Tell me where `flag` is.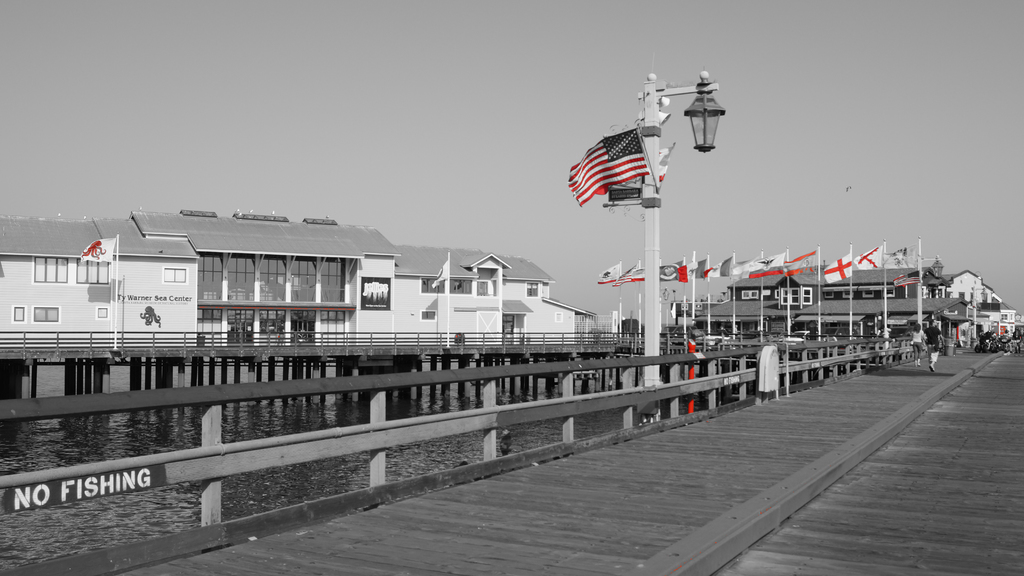
`flag` is at detection(566, 116, 680, 205).
